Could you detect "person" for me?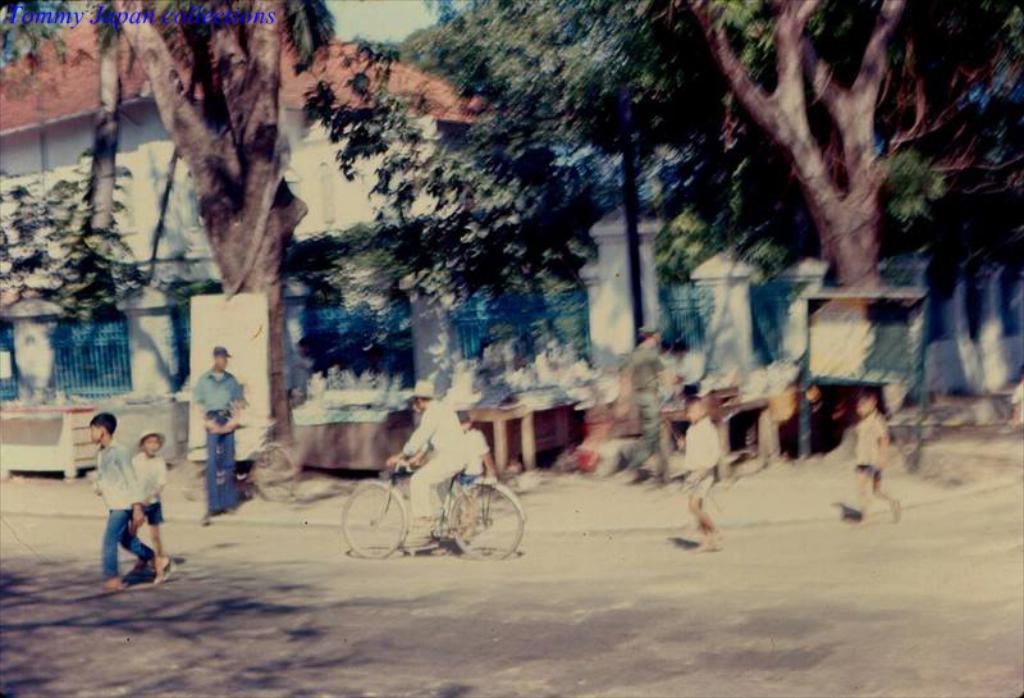
Detection result: (left=458, top=405, right=494, bottom=529).
